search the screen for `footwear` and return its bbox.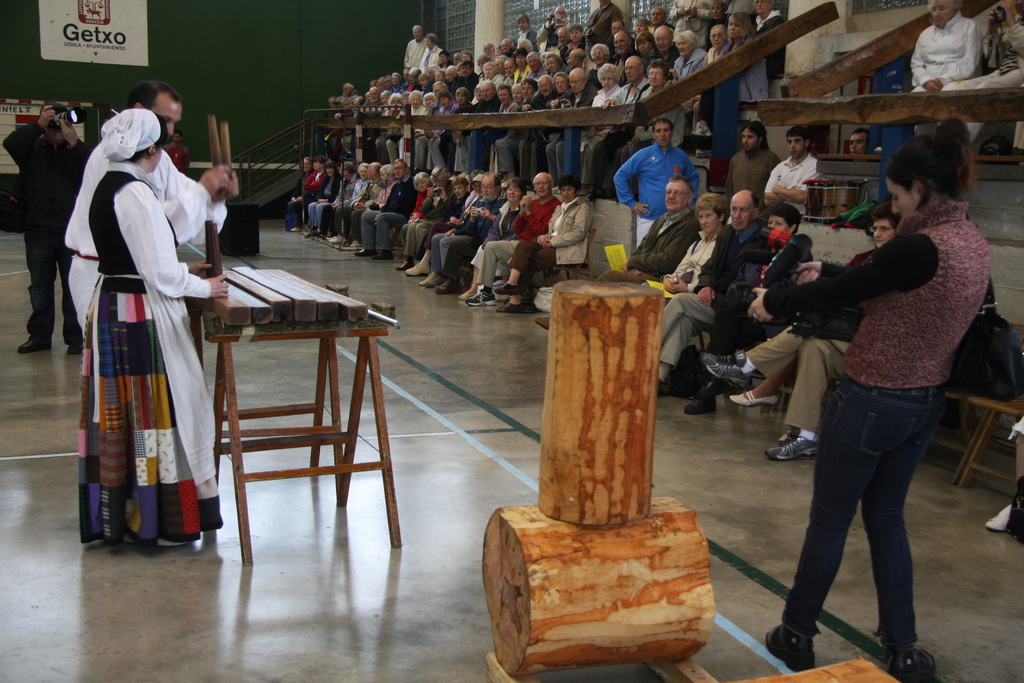
Found: 493 281 520 296.
